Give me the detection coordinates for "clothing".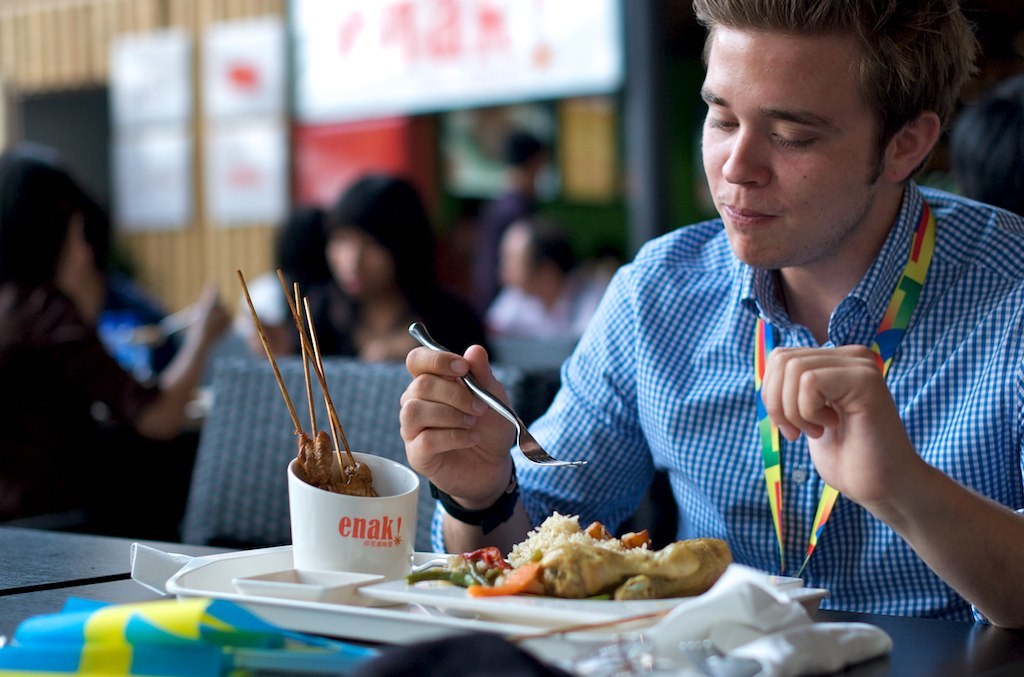
rect(488, 263, 631, 337).
